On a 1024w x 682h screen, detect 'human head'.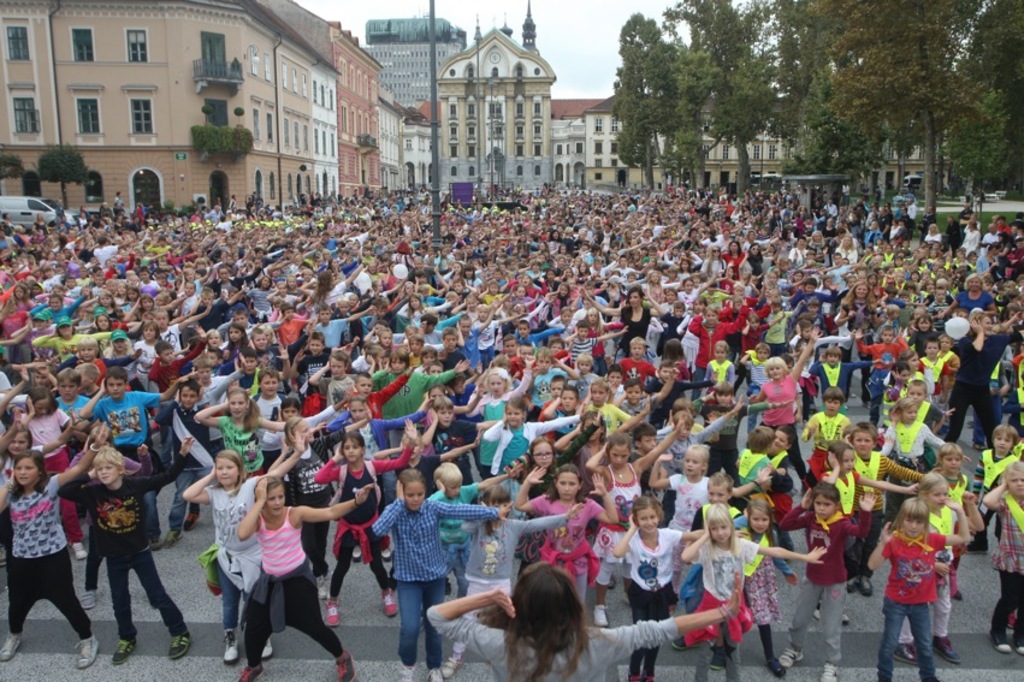
{"left": 341, "top": 434, "right": 366, "bottom": 461}.
